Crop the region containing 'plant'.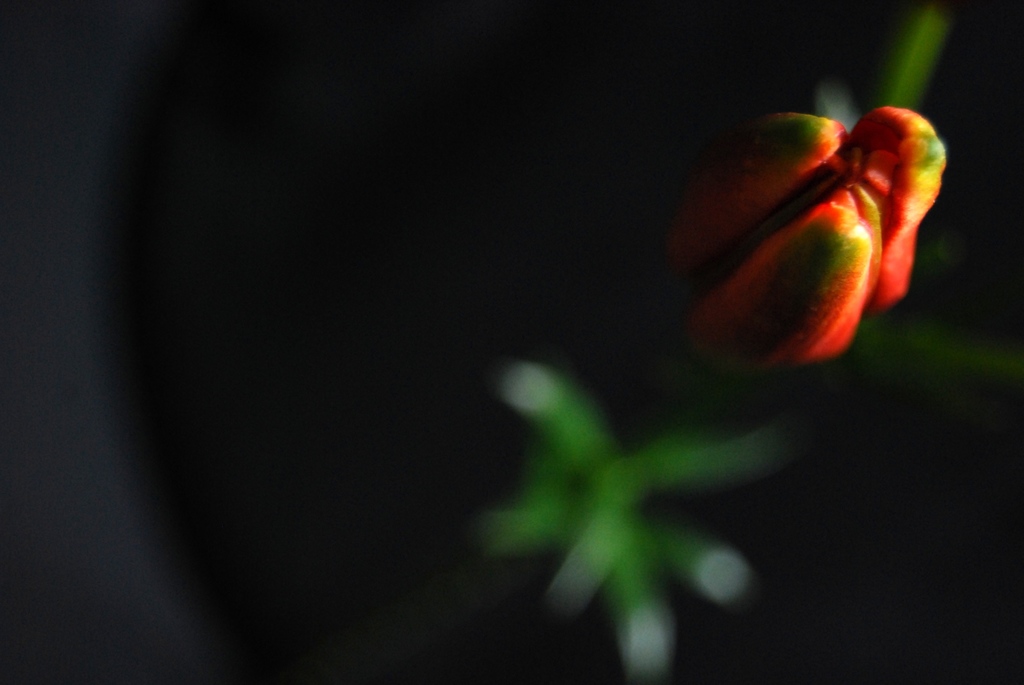
Crop region: 449:0:1023:682.
